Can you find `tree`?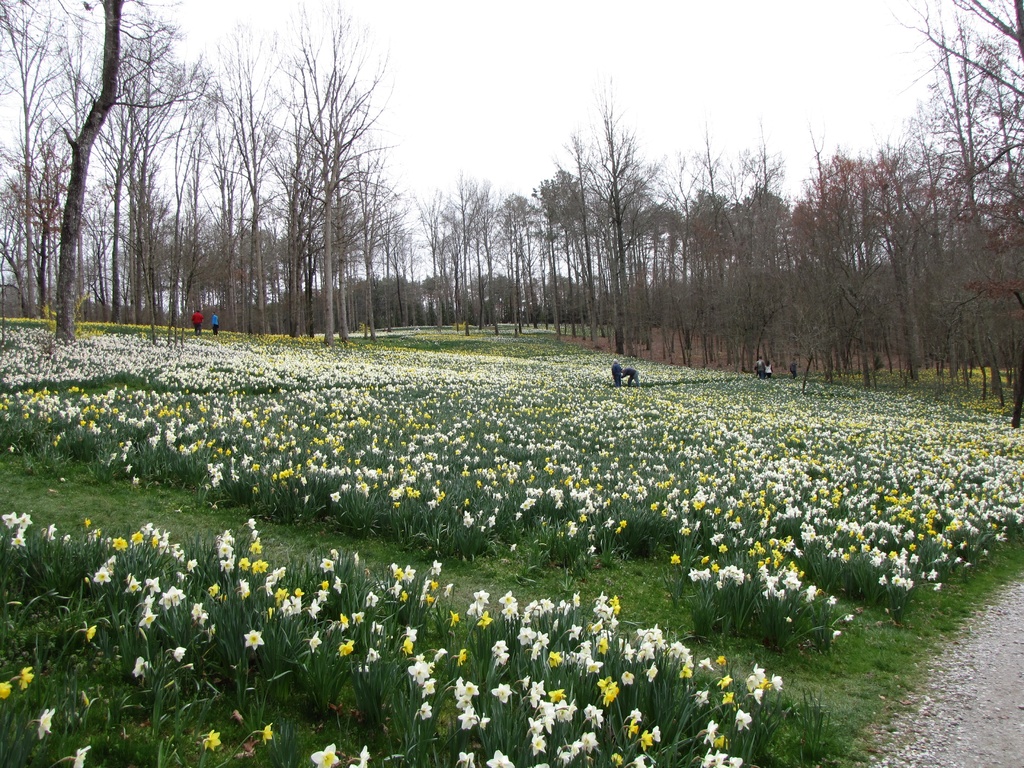
Yes, bounding box: {"x1": 668, "y1": 119, "x2": 739, "y2": 373}.
